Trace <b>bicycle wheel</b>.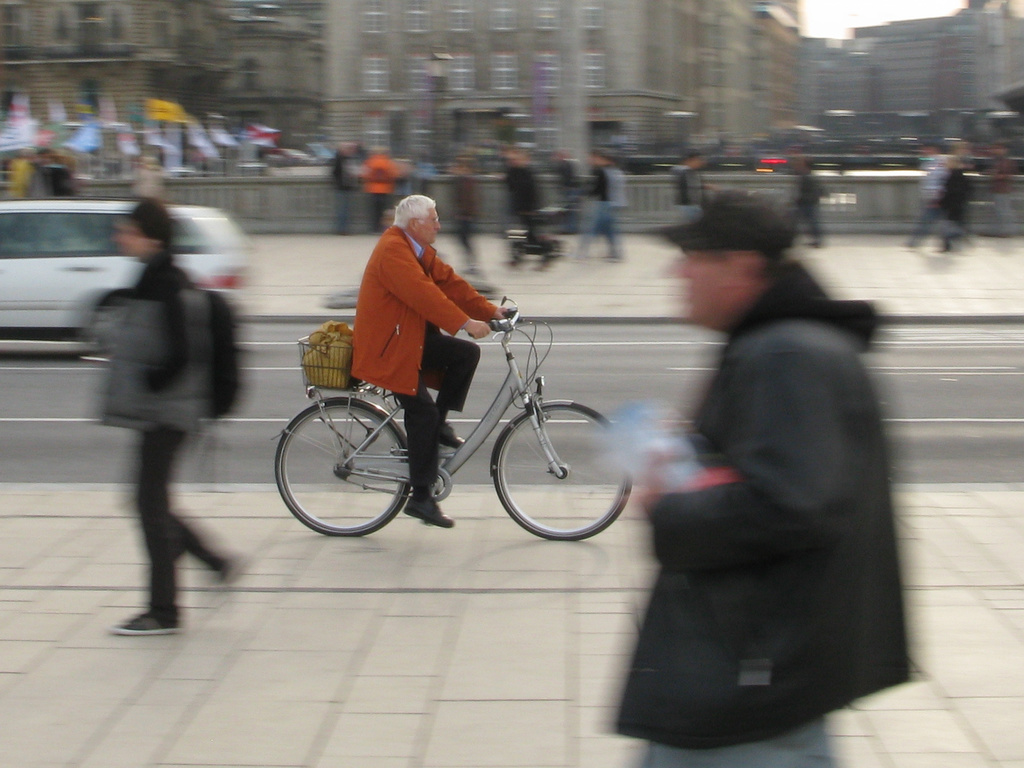
Traced to [left=273, top=396, right=413, bottom=533].
